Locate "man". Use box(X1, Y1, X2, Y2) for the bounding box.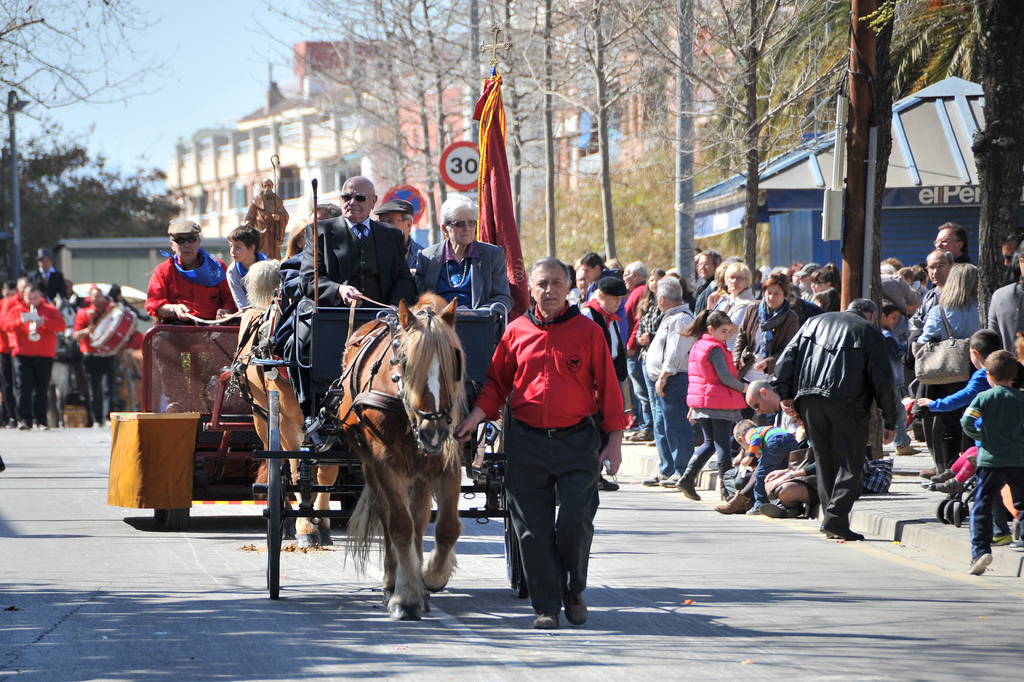
box(70, 286, 119, 425).
